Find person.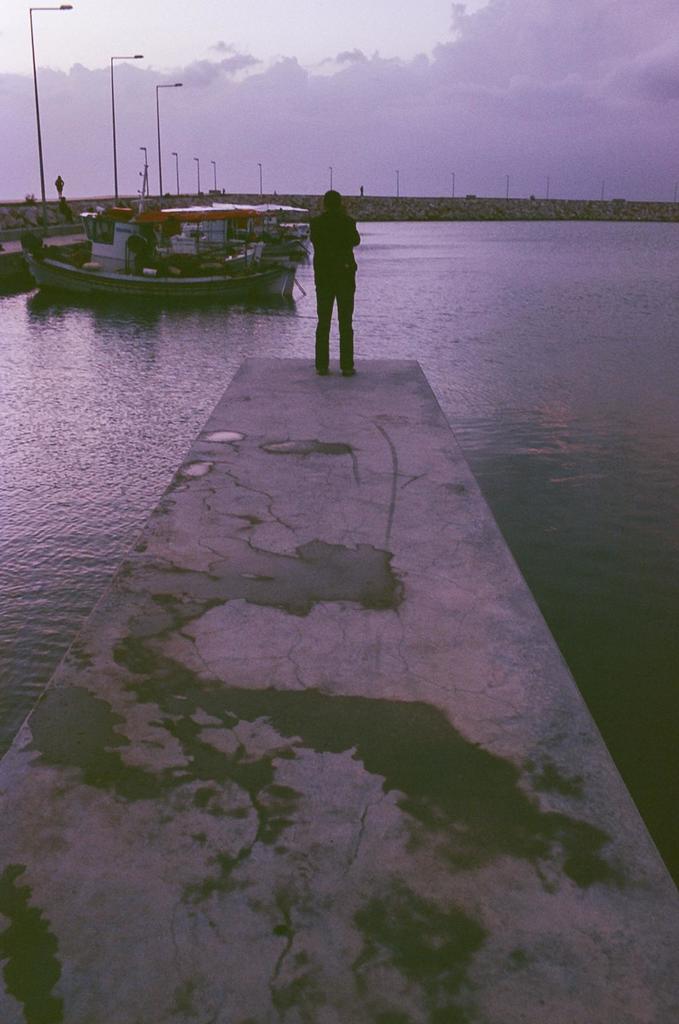
<region>303, 188, 364, 376</region>.
